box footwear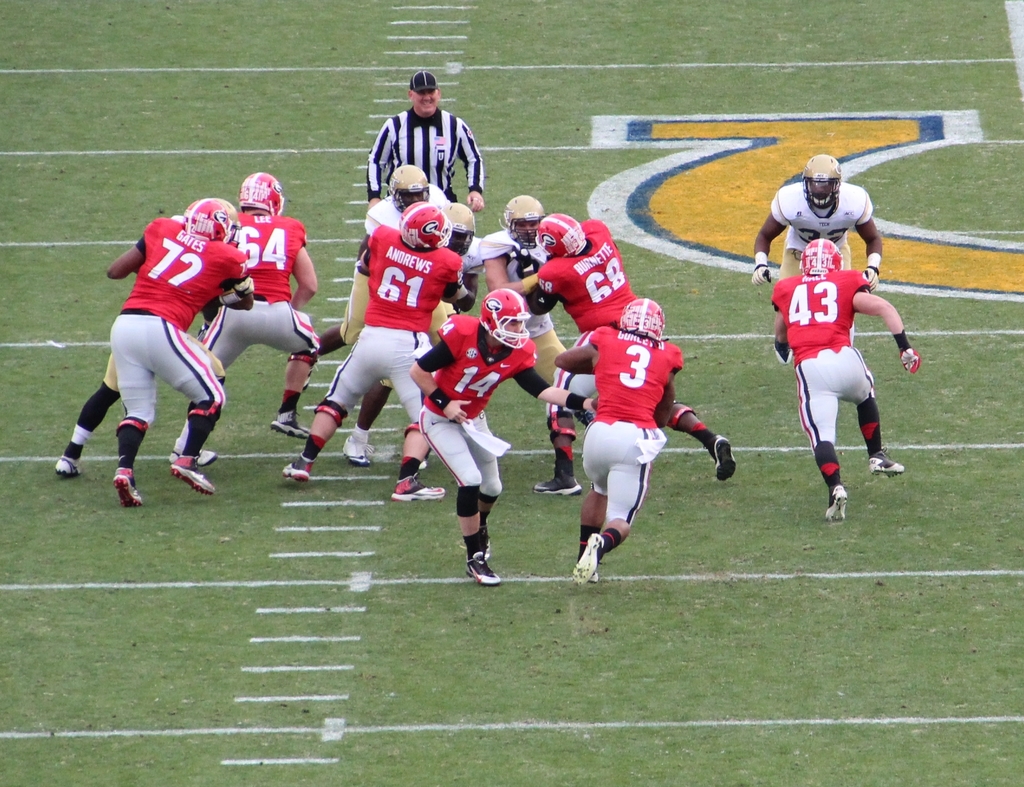
<bbox>712, 435, 736, 487</bbox>
